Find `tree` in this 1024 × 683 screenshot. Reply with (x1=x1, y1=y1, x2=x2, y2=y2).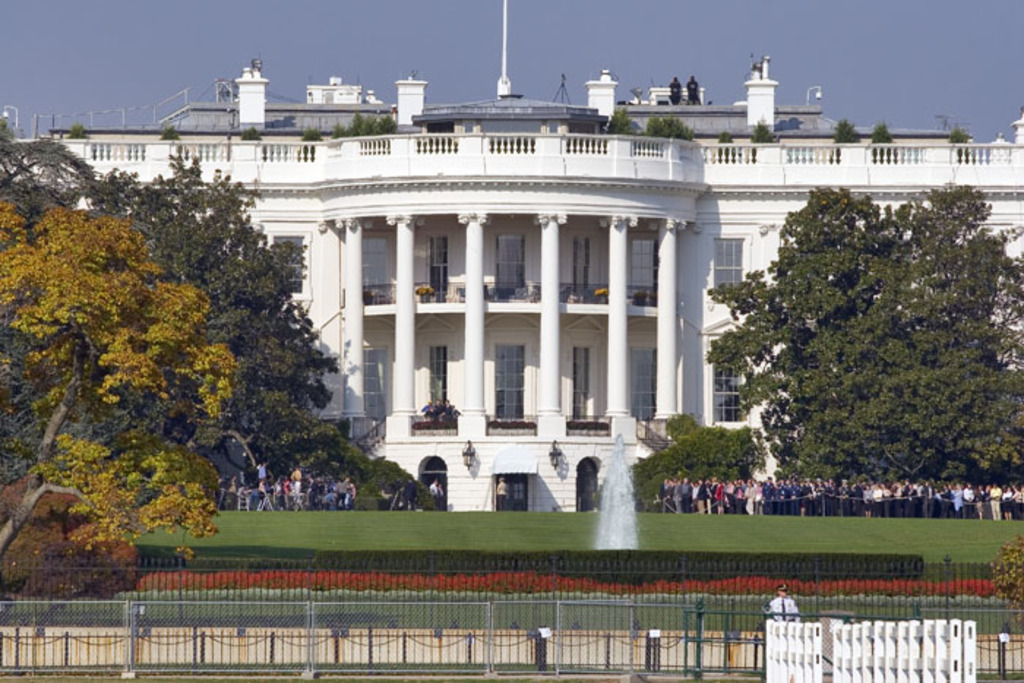
(x1=342, y1=114, x2=404, y2=151).
